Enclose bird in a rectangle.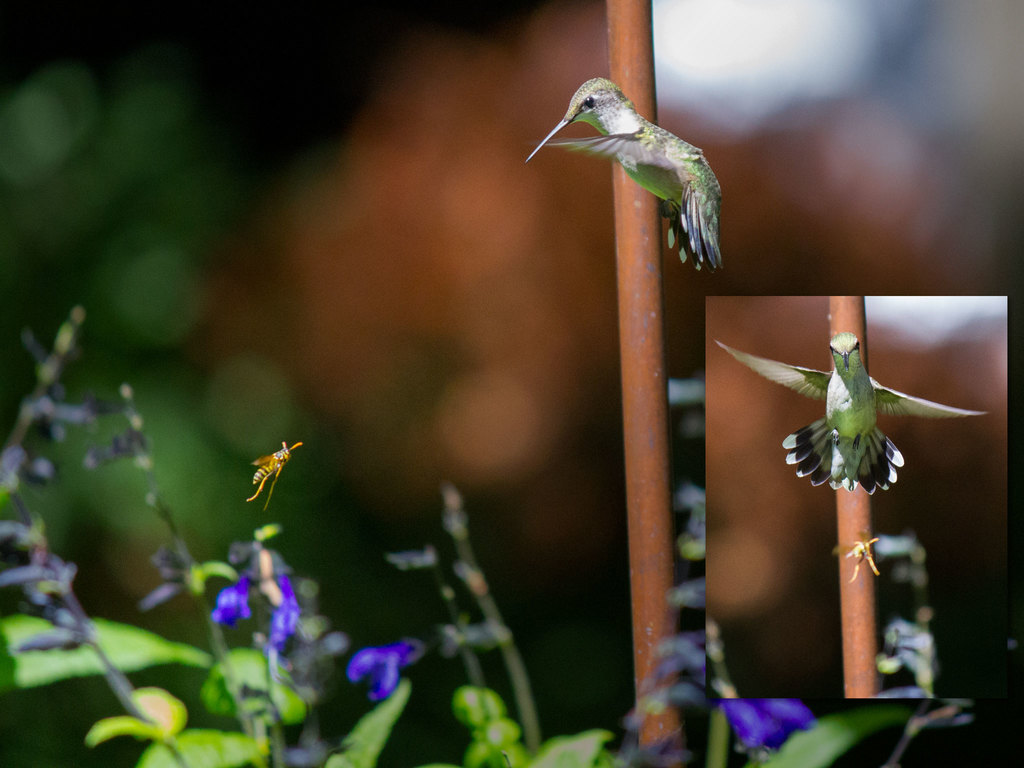
l=716, t=331, r=996, b=492.
